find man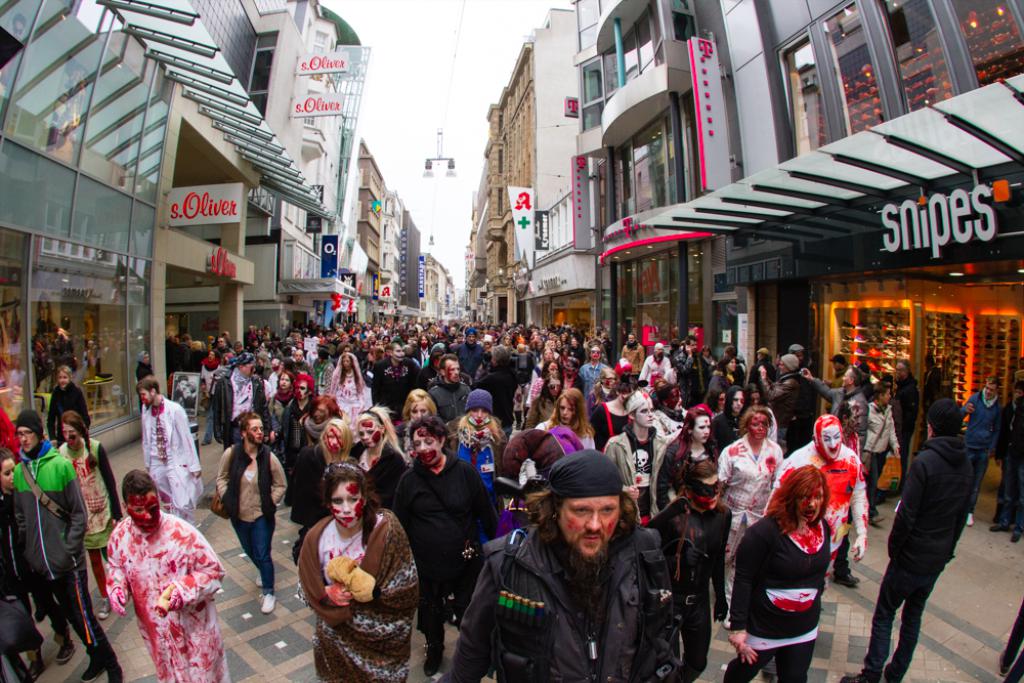
locate(211, 336, 227, 346)
